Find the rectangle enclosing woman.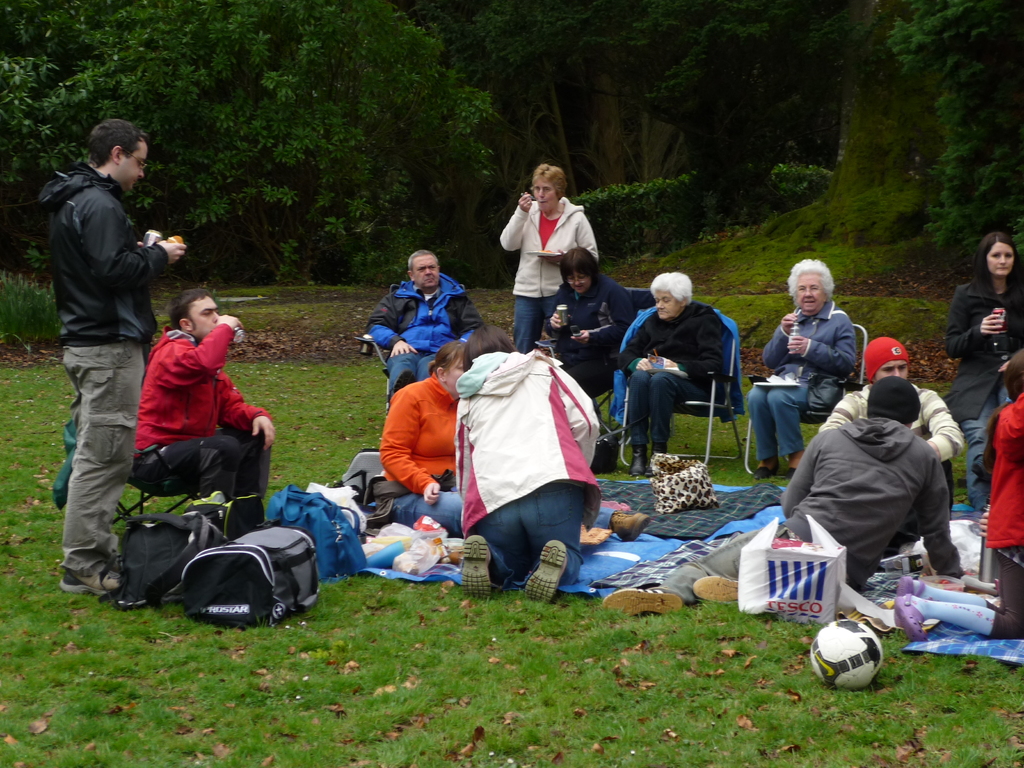
x1=619 y1=269 x2=727 y2=476.
